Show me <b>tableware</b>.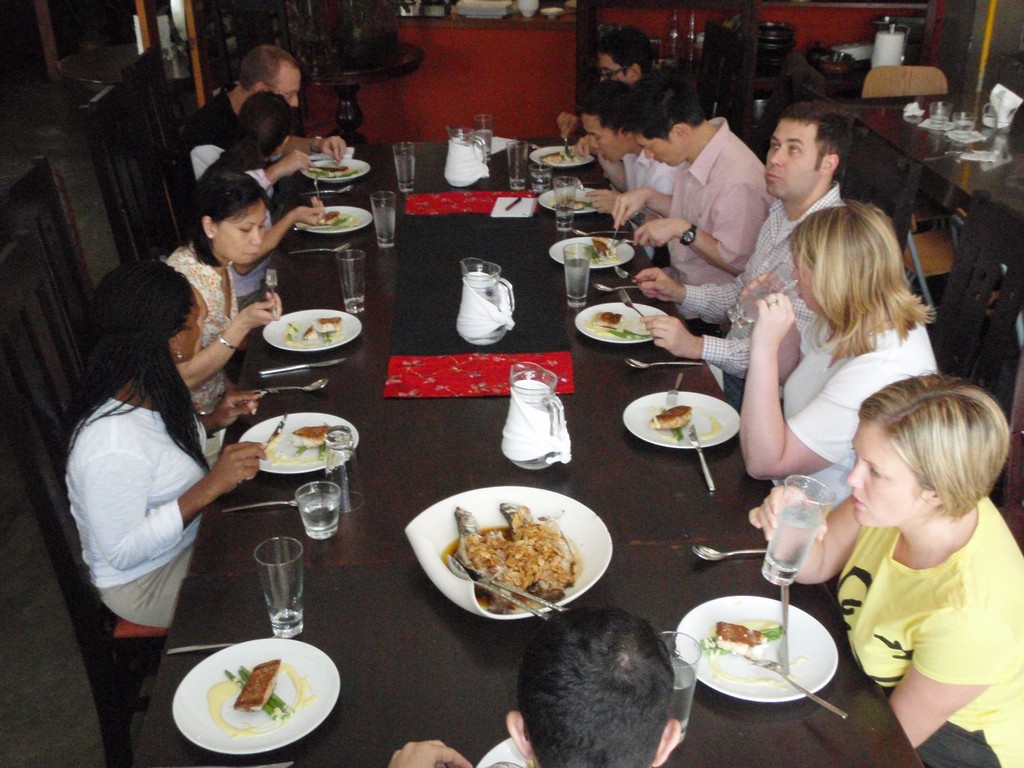
<b>tableware</b> is here: {"left": 451, "top": 255, "right": 517, "bottom": 349}.
